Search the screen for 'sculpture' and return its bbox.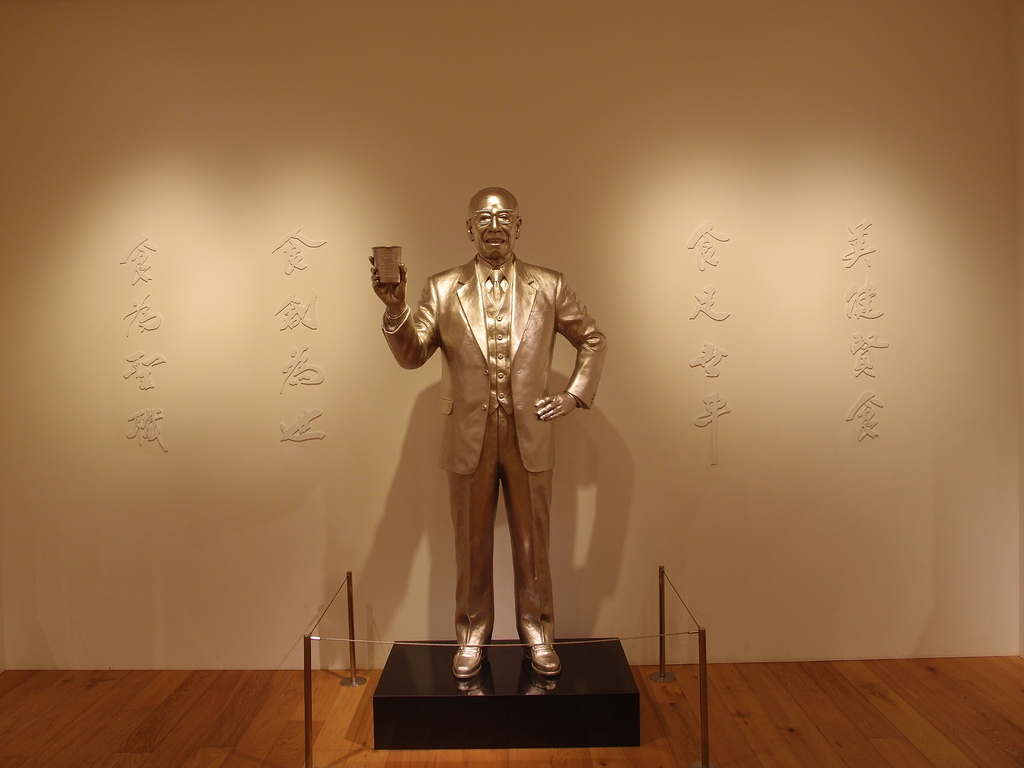
Found: crop(368, 203, 607, 691).
